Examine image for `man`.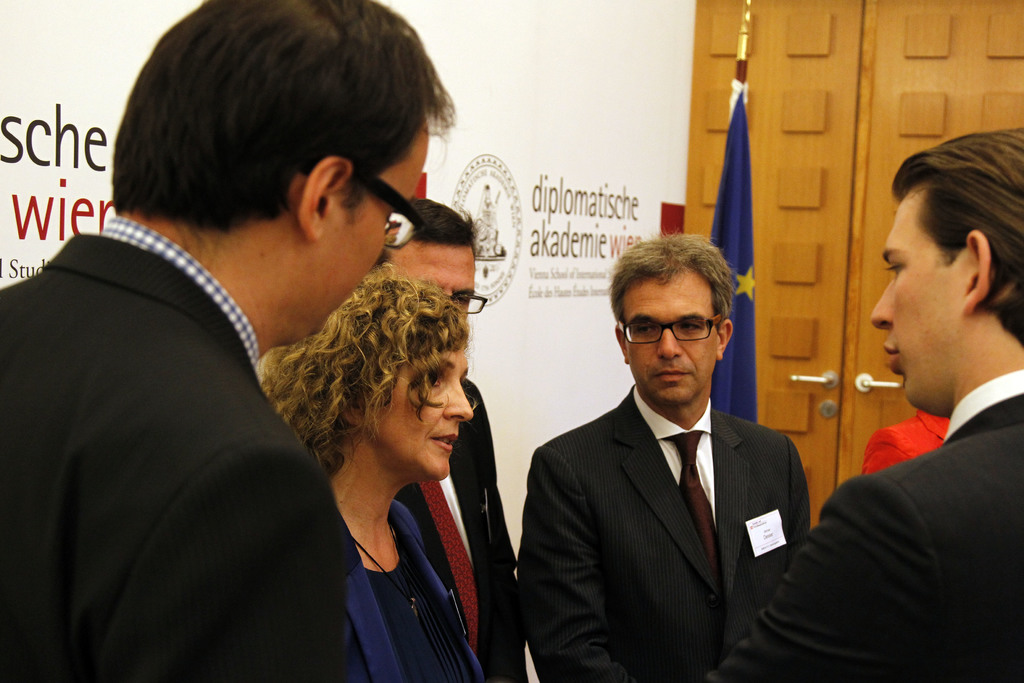
Examination result: 708 125 1023 682.
